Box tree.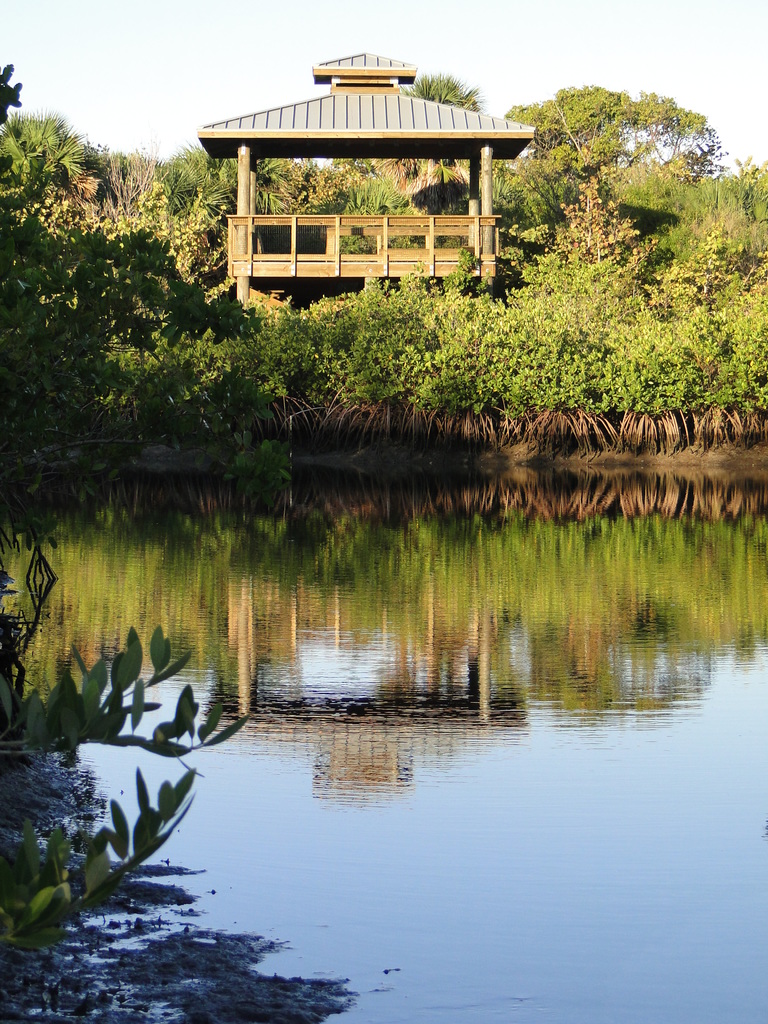
[left=381, top=61, right=479, bottom=164].
